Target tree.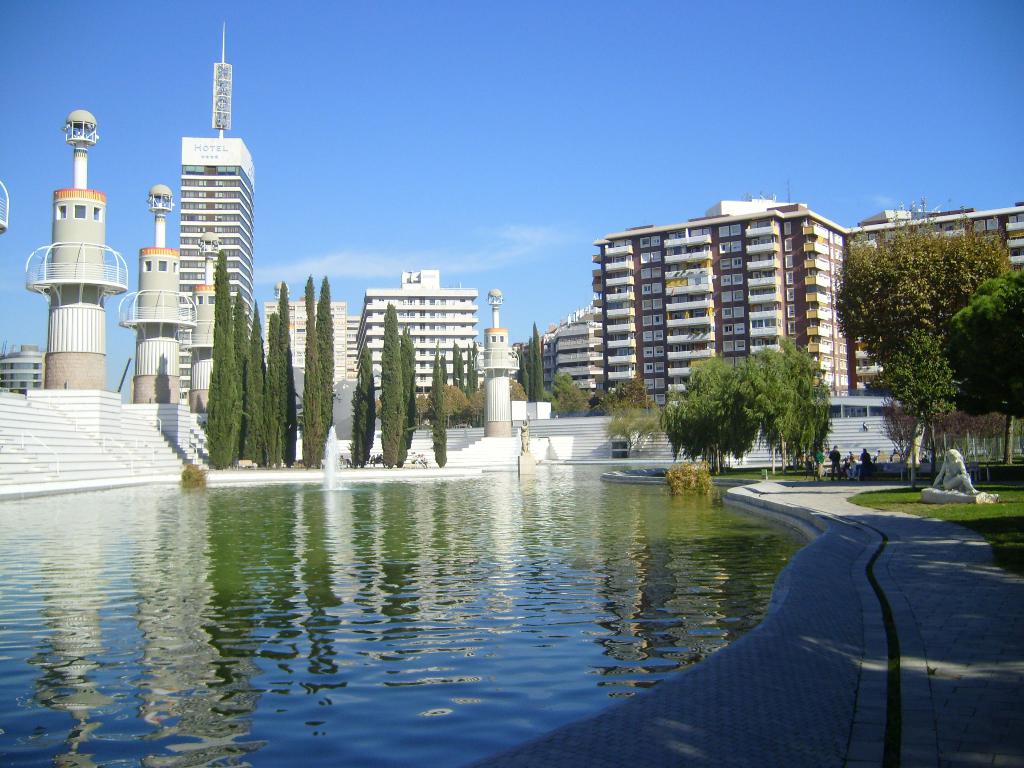
Target region: 276 271 301 472.
